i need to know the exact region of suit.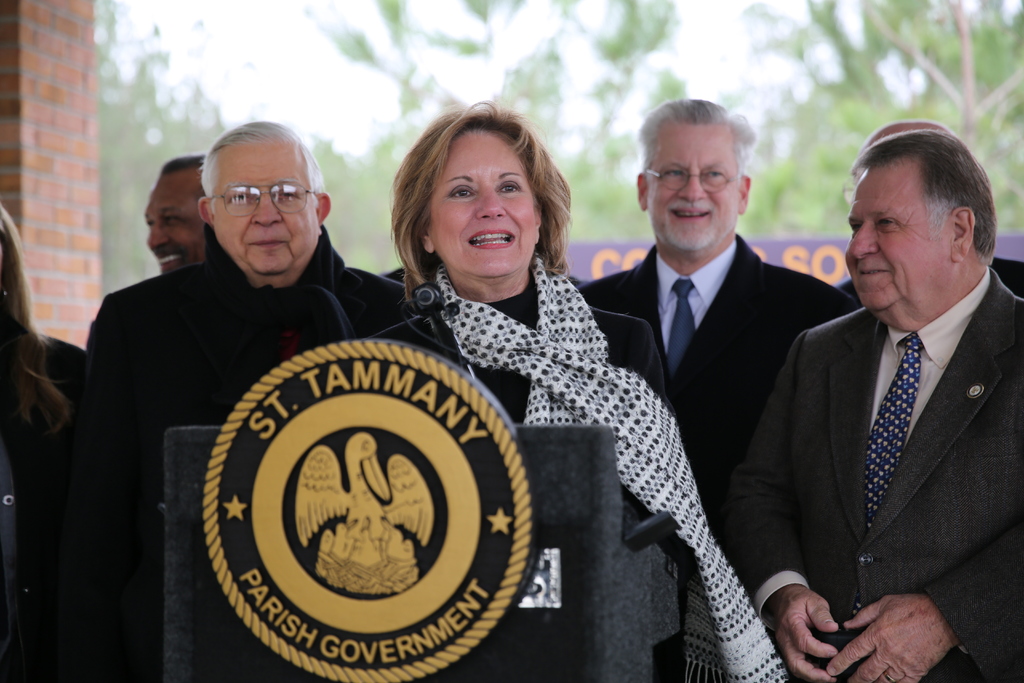
Region: 572,243,863,542.
